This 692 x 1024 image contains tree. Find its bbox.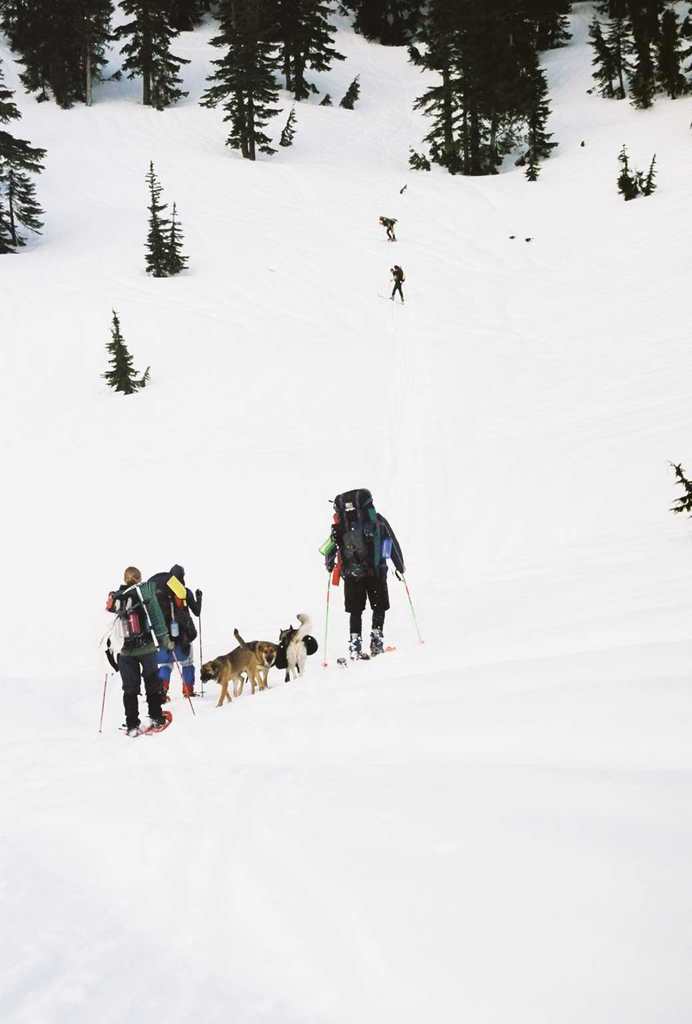
x1=405 y1=0 x2=545 y2=175.
